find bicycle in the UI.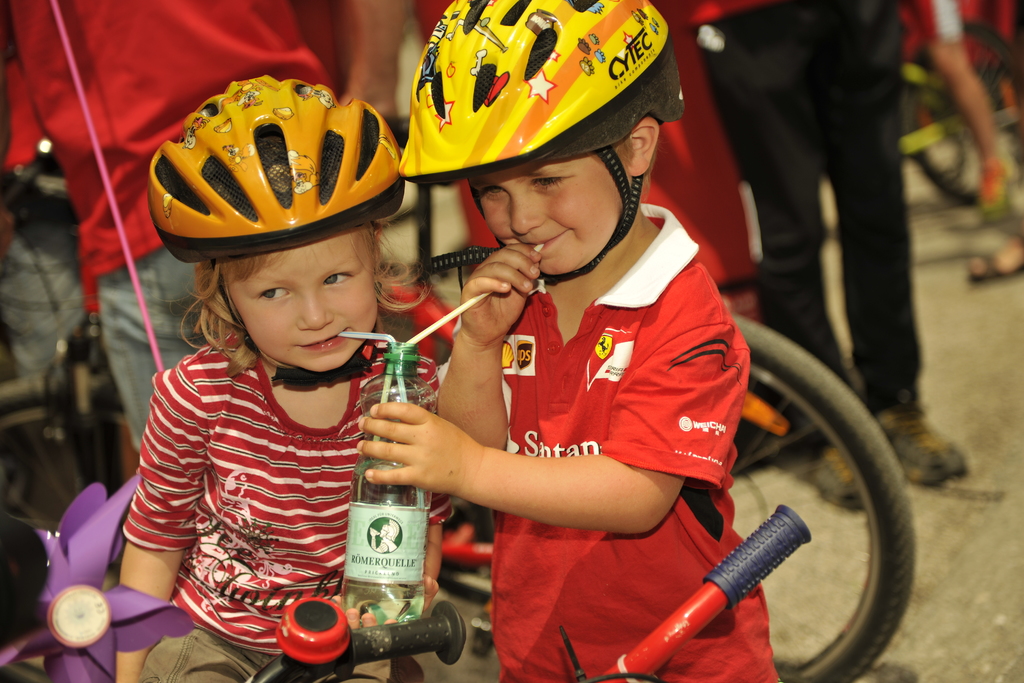
UI element at 551 505 808 682.
